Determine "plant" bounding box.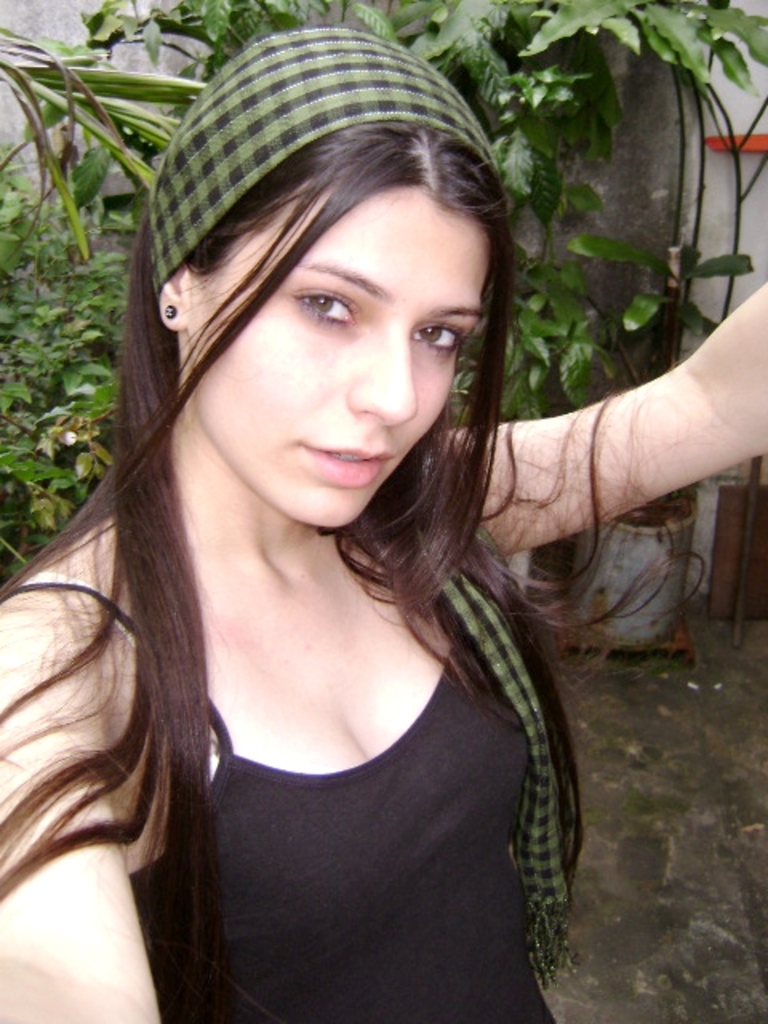
Determined: locate(0, 166, 198, 605).
